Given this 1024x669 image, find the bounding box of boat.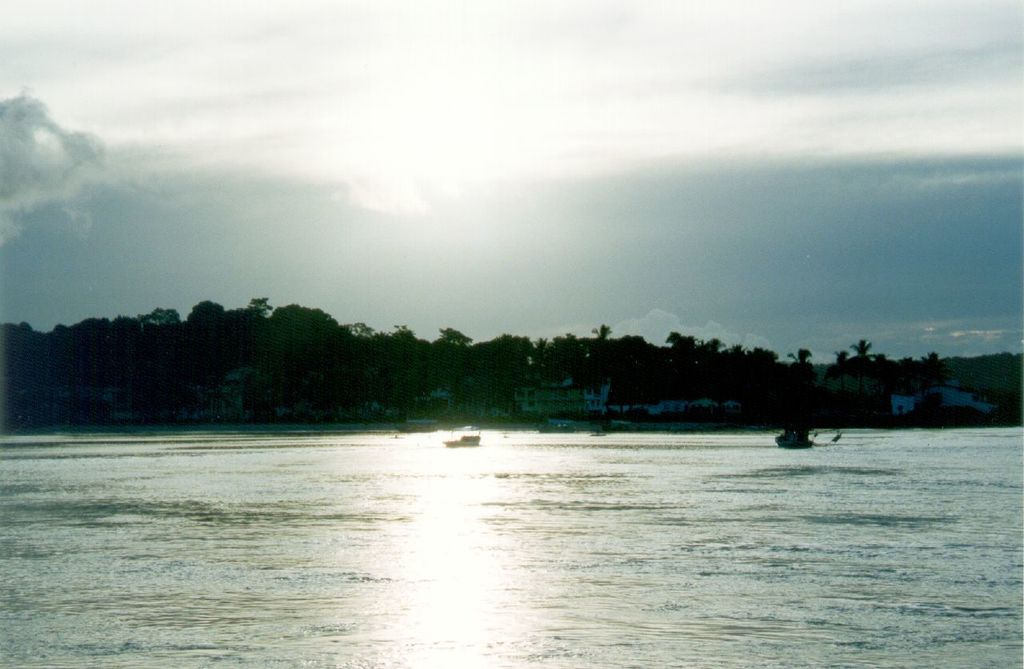
[x1=438, y1=426, x2=488, y2=452].
